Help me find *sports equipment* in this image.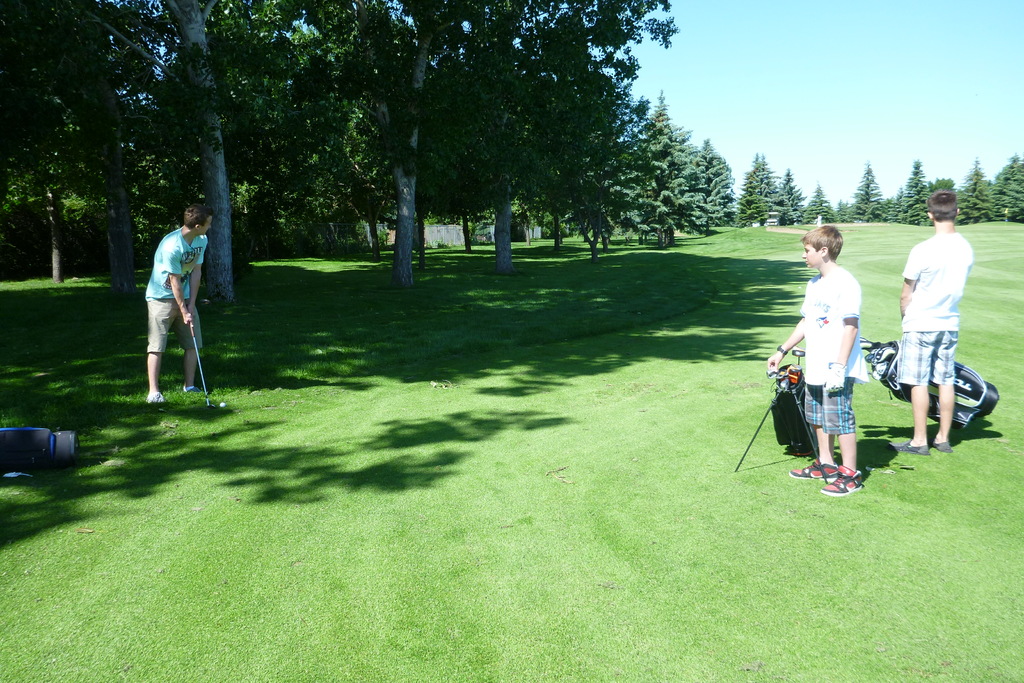
Found it: [821,463,863,502].
